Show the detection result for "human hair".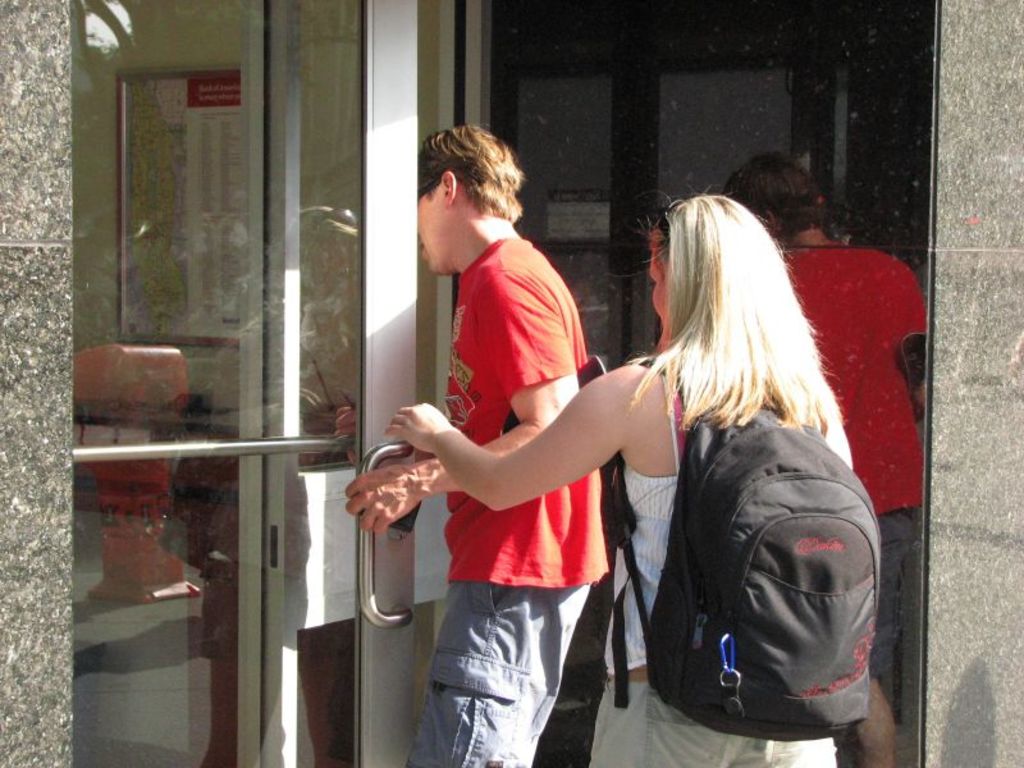
l=420, t=124, r=525, b=219.
